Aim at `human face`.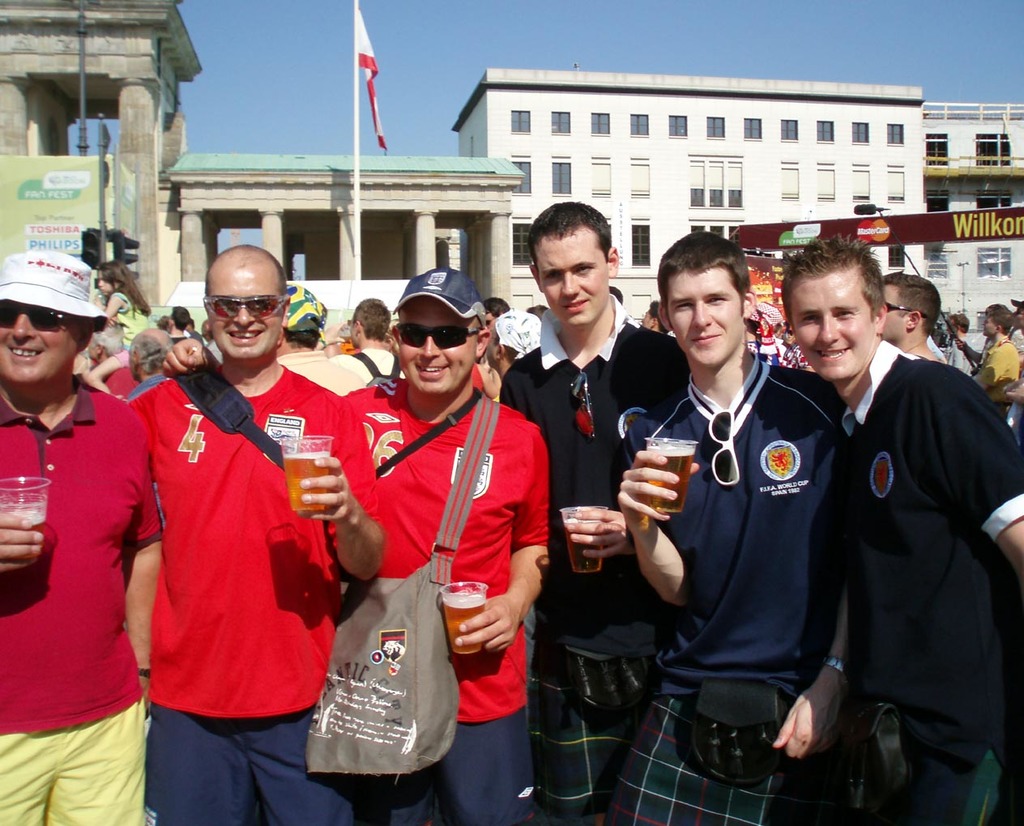
Aimed at <bbox>538, 228, 608, 322</bbox>.
